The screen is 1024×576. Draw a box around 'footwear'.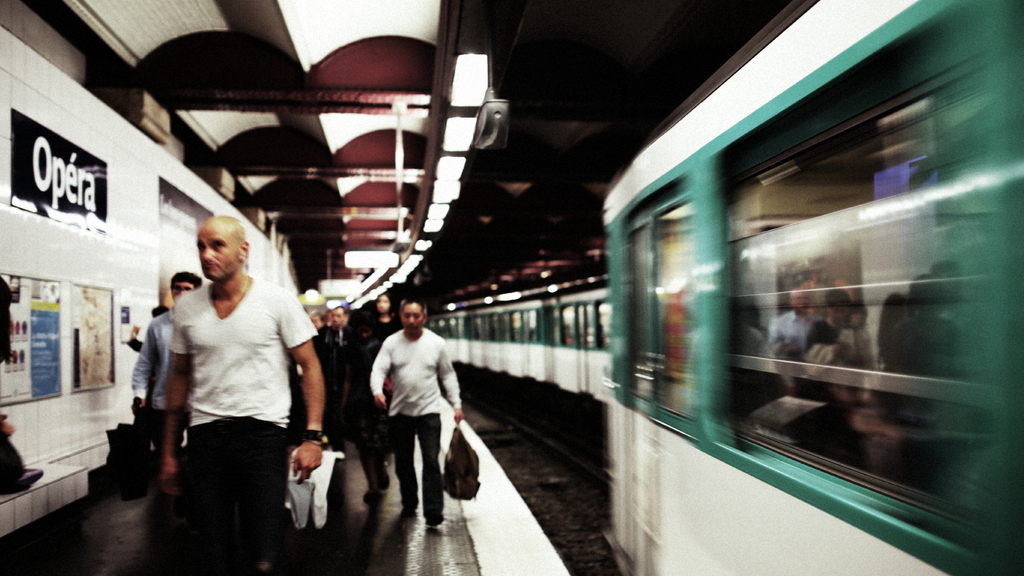
<bbox>374, 461, 388, 482</bbox>.
